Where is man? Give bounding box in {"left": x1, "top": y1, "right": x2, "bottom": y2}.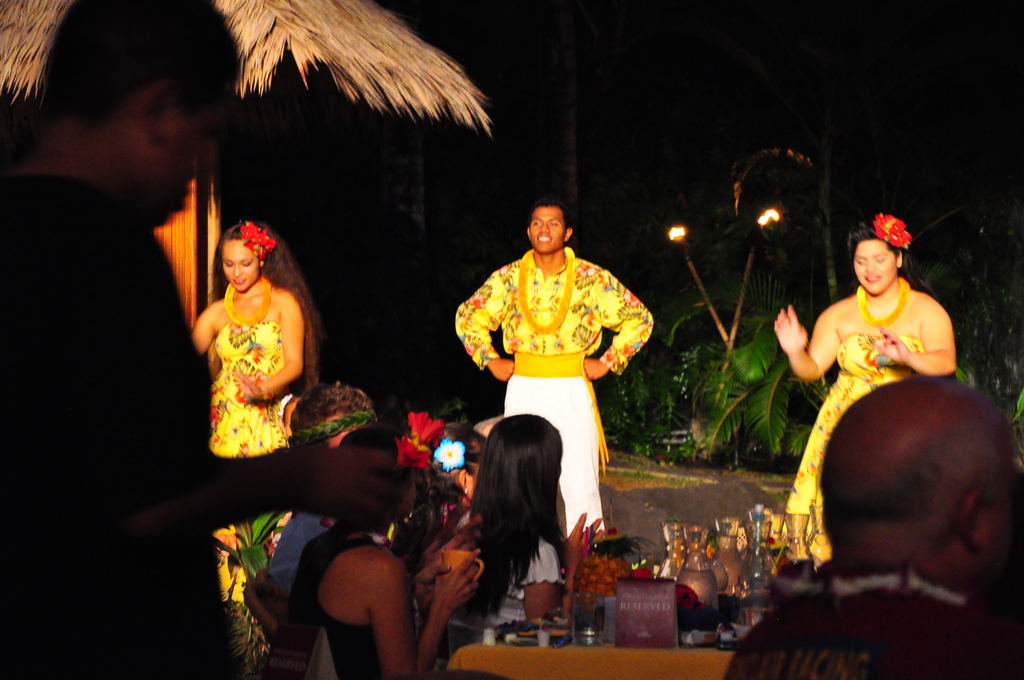
{"left": 456, "top": 202, "right": 655, "bottom": 547}.
